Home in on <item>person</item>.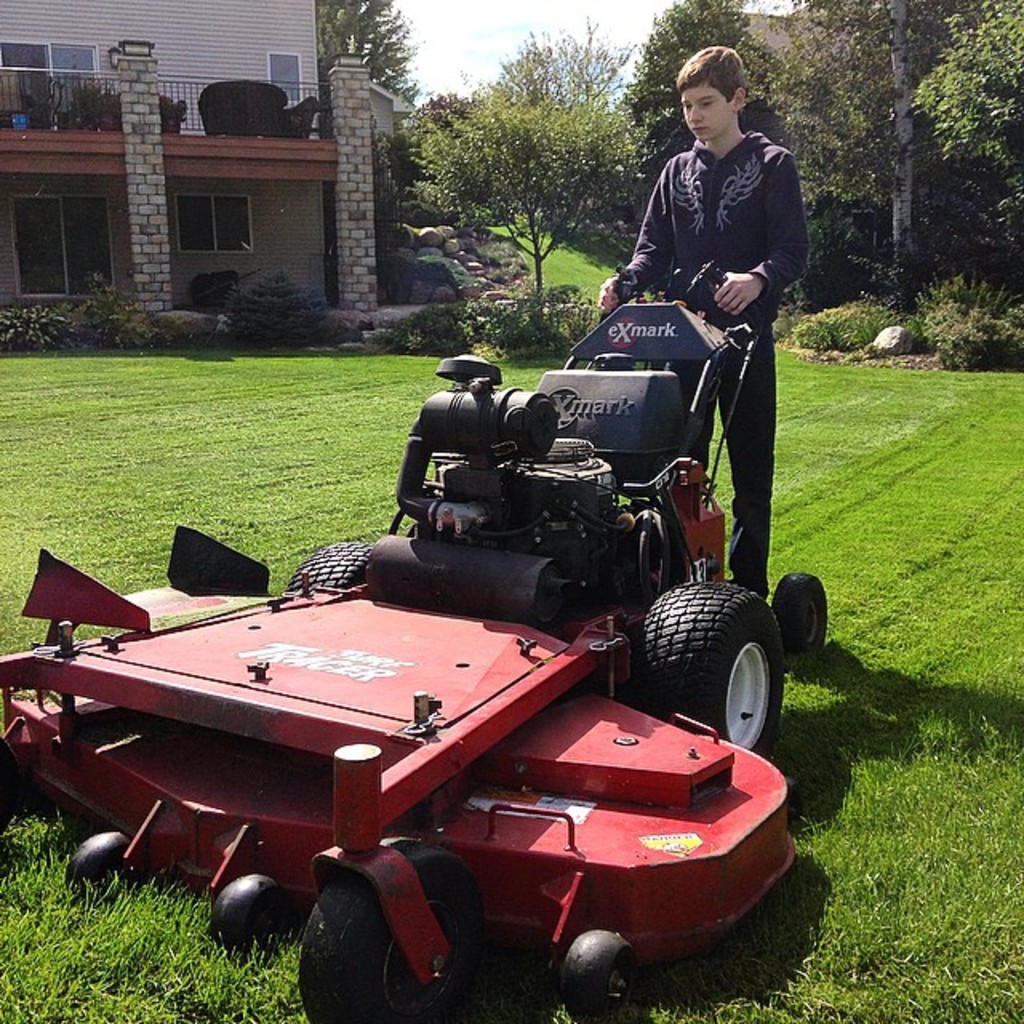
Homed in at left=573, top=42, right=792, bottom=624.
